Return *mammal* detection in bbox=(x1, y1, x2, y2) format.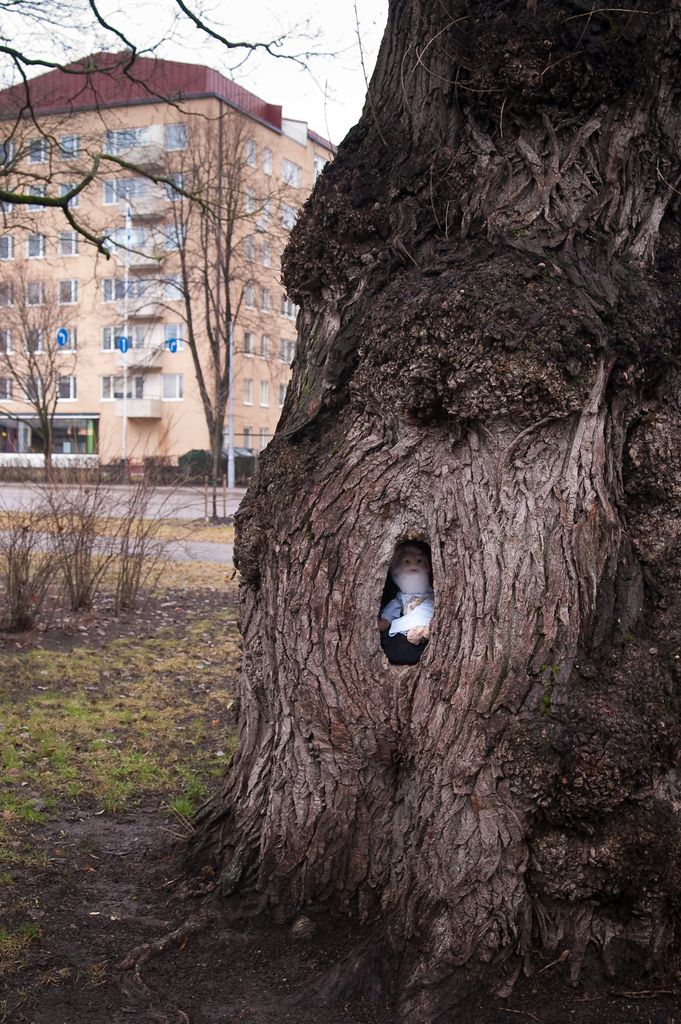
bbox=(371, 552, 442, 666).
